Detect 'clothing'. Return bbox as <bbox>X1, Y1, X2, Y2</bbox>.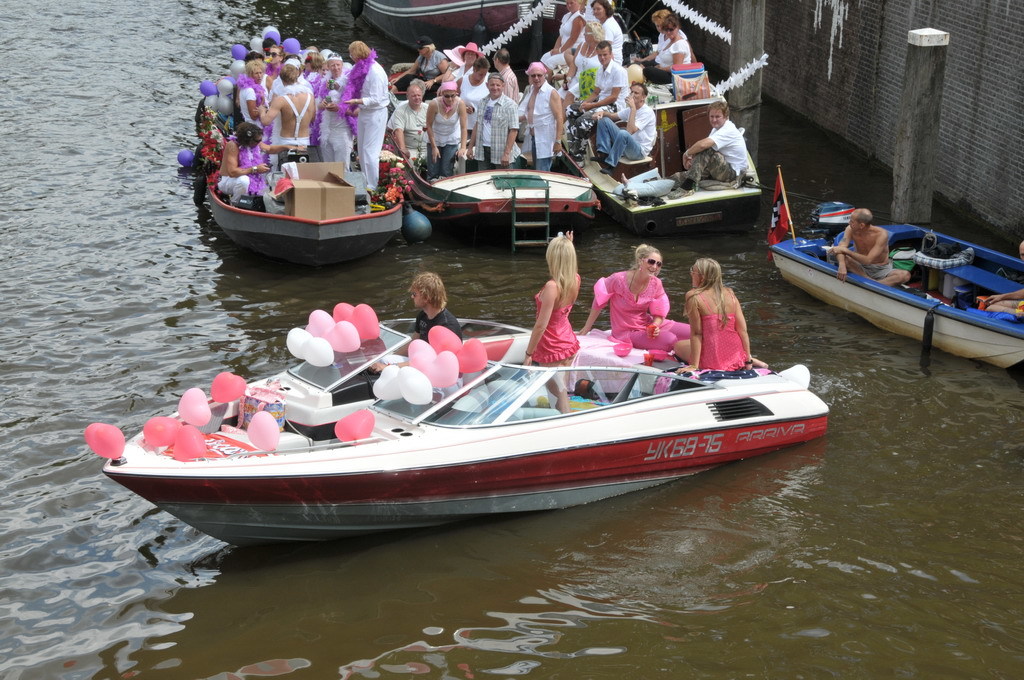
<bbox>598, 16, 623, 71</bbox>.
